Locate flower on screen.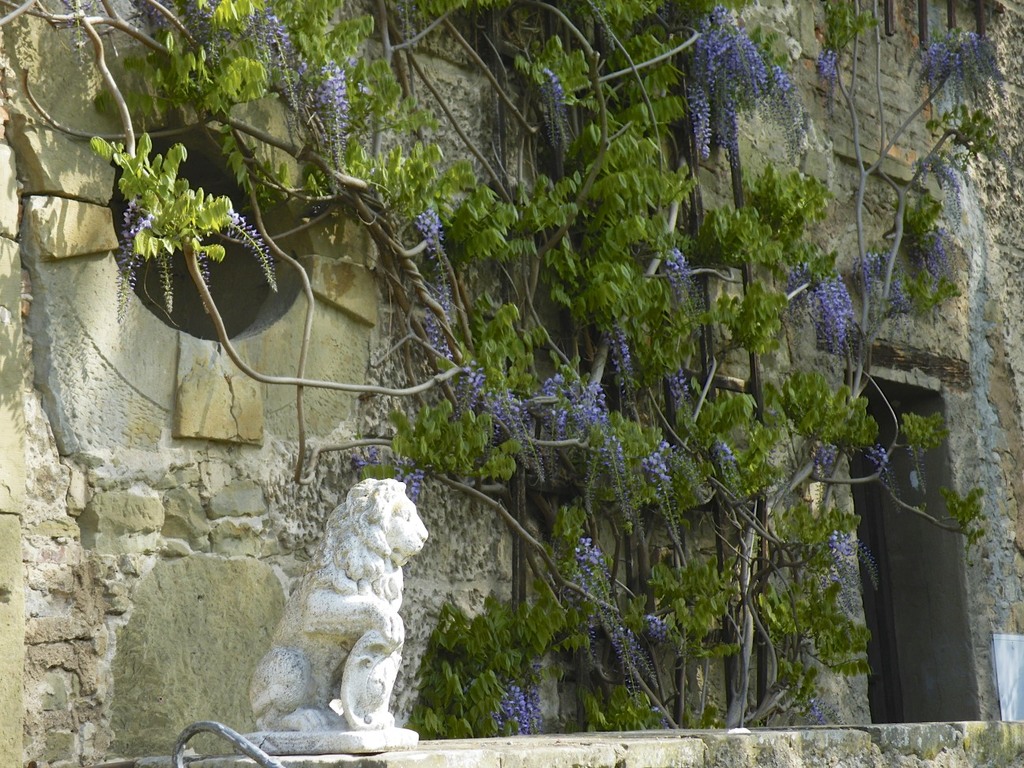
On screen at [661, 245, 694, 288].
